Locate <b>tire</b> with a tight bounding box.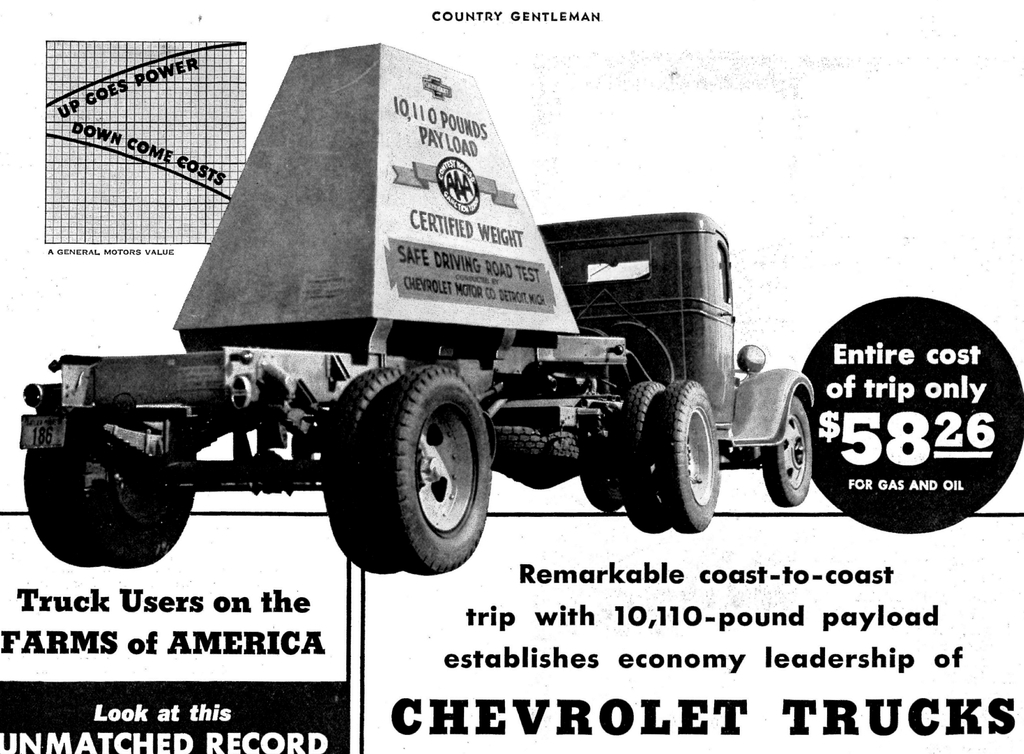
617, 380, 671, 533.
